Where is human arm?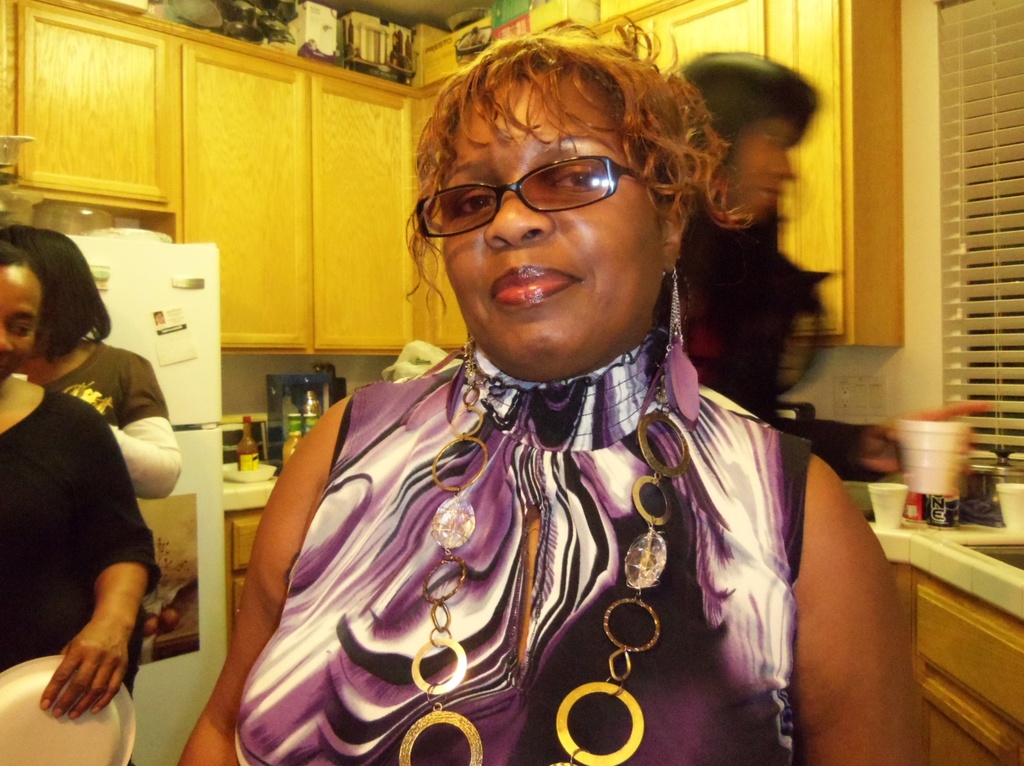
177,397,339,765.
